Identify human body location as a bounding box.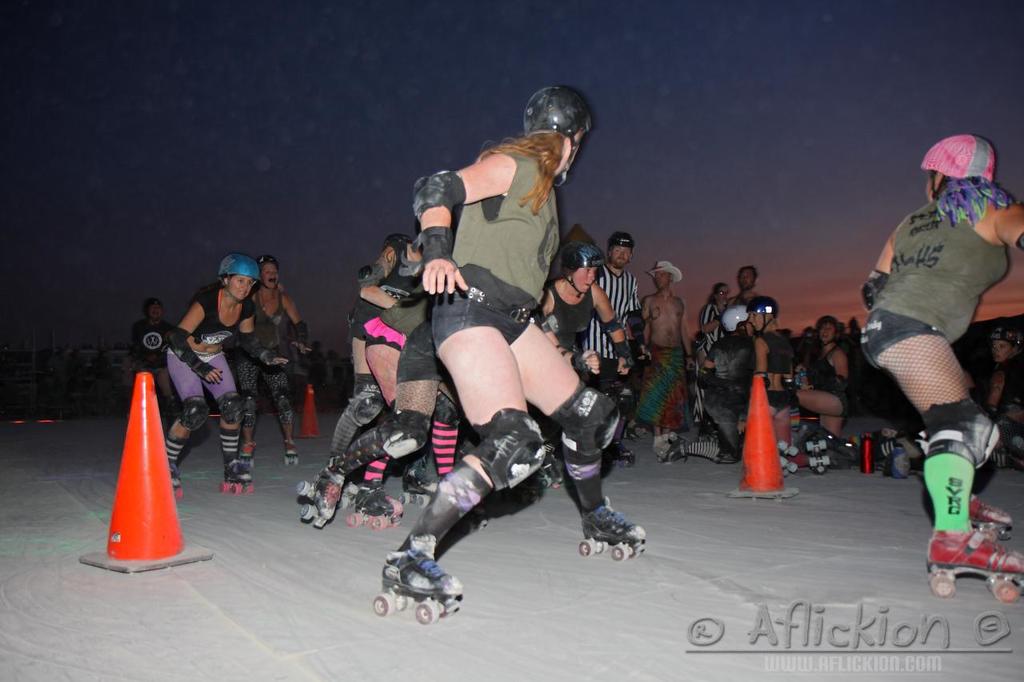
select_region(785, 312, 846, 473).
